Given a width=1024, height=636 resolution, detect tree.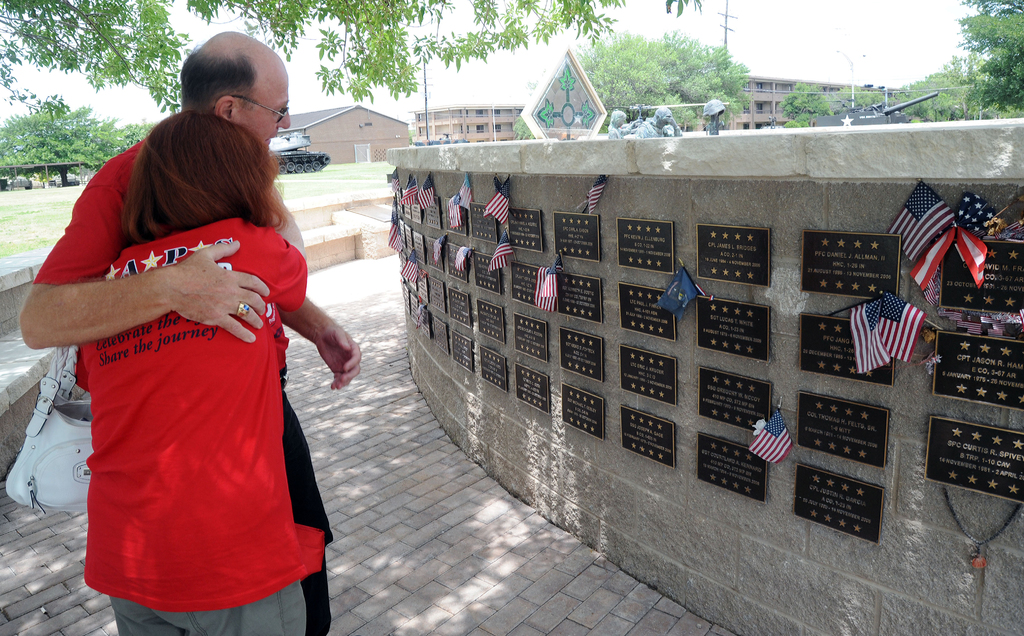
(x1=582, y1=38, x2=792, y2=125).
